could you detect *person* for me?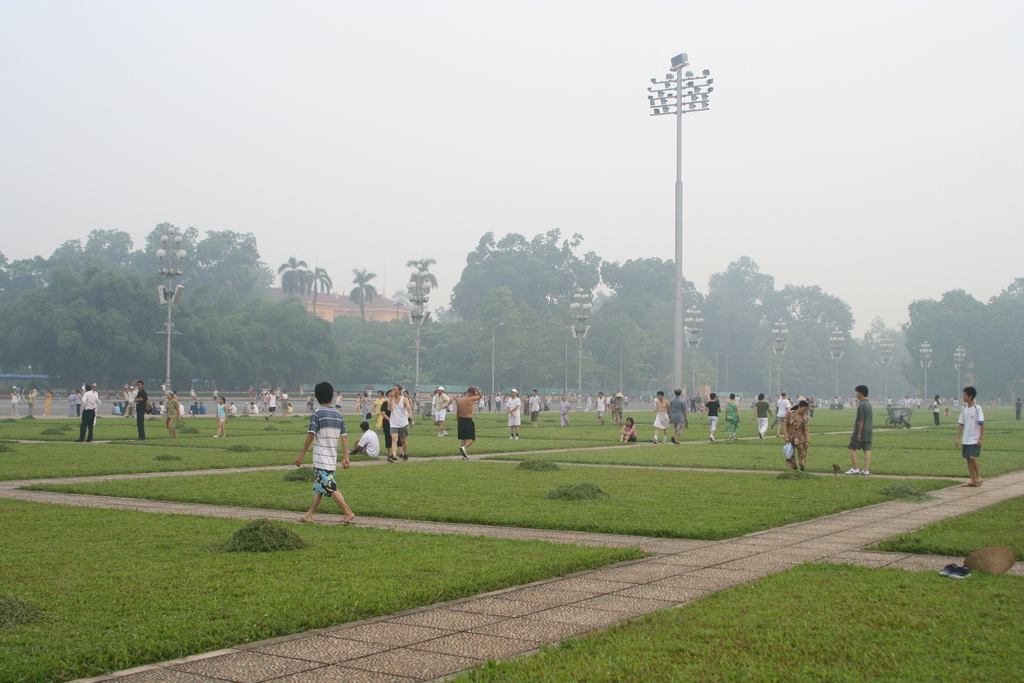
Detection result: select_region(752, 392, 772, 440).
